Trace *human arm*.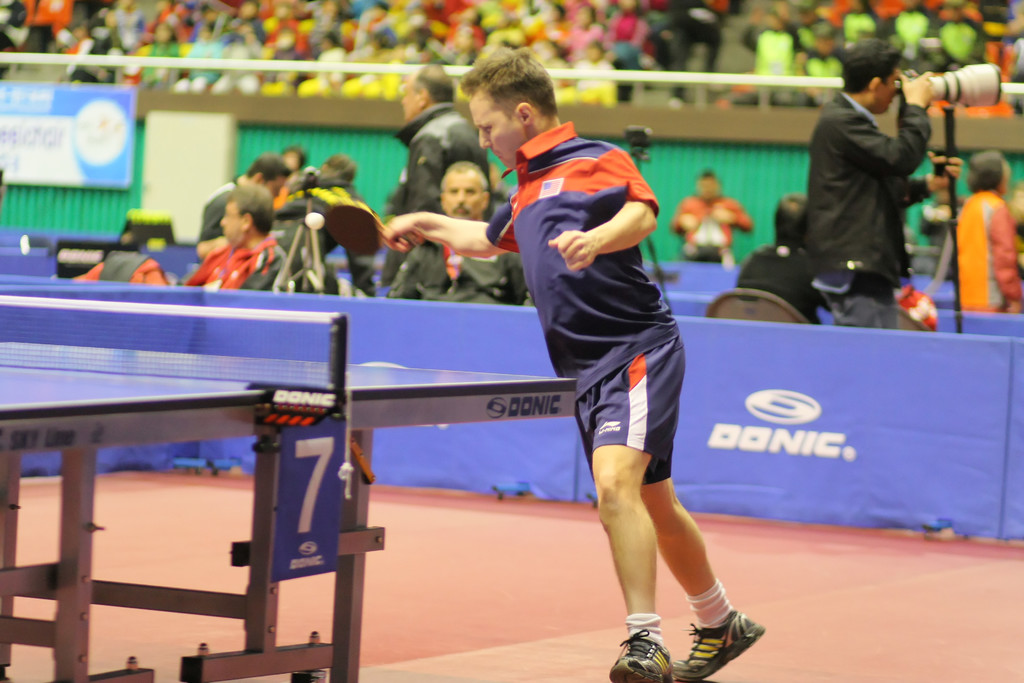
Traced to 380/199/518/256.
